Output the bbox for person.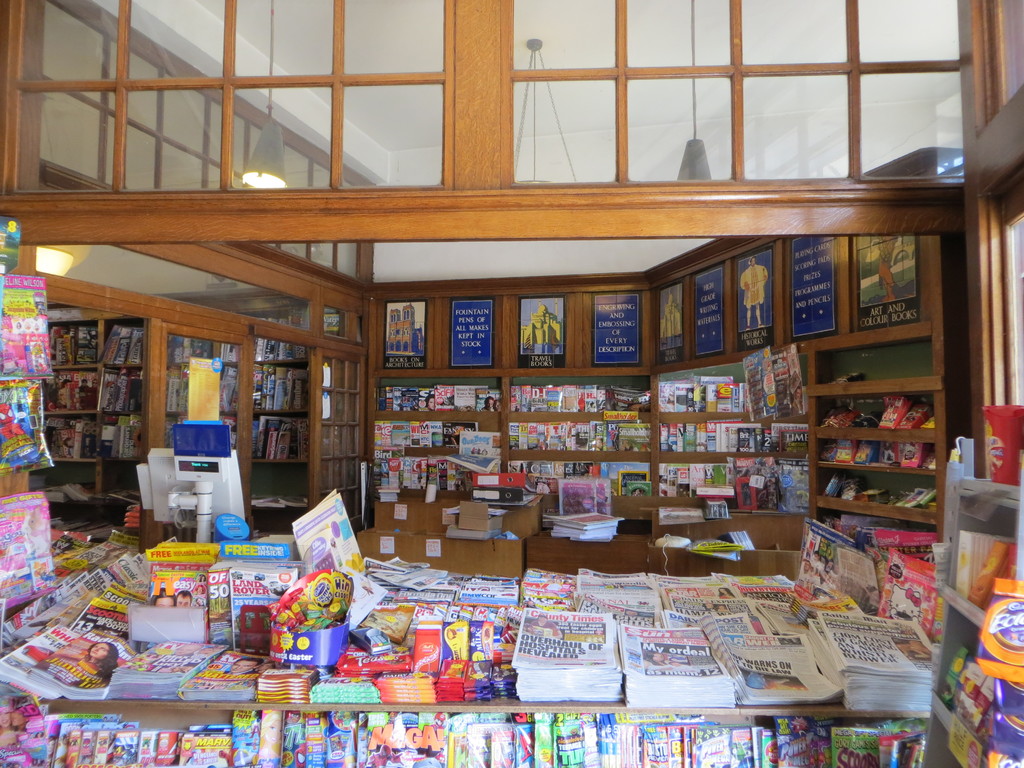
bbox=[640, 648, 671, 668].
